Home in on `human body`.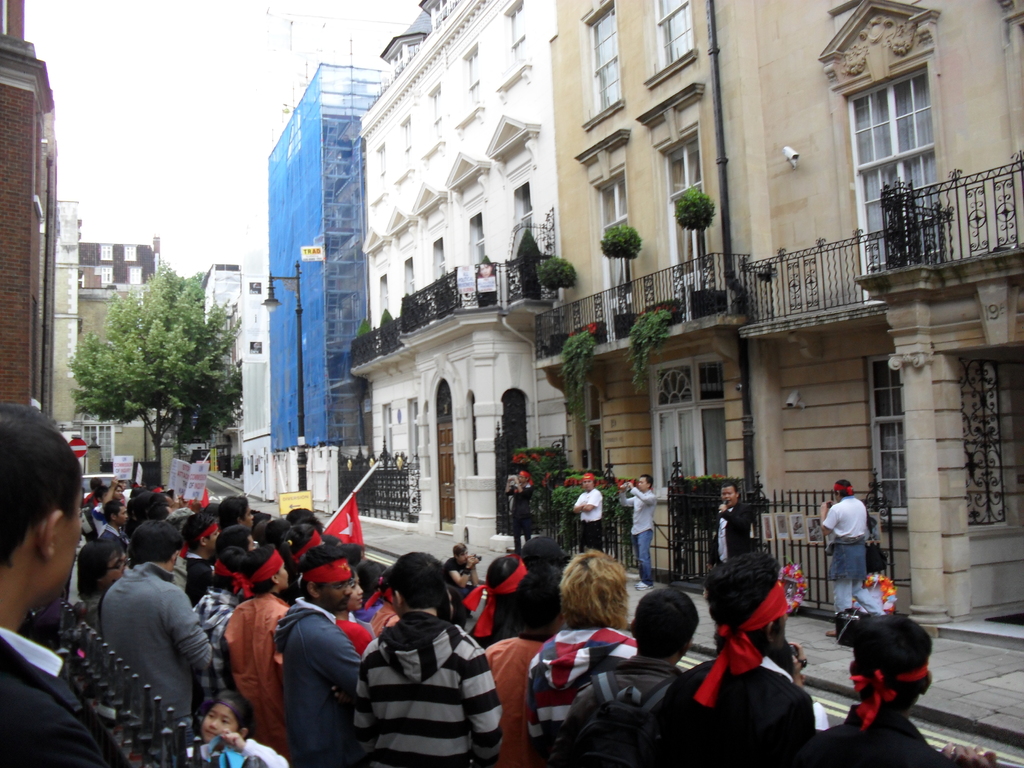
Homed in at x1=271 y1=537 x2=369 y2=762.
